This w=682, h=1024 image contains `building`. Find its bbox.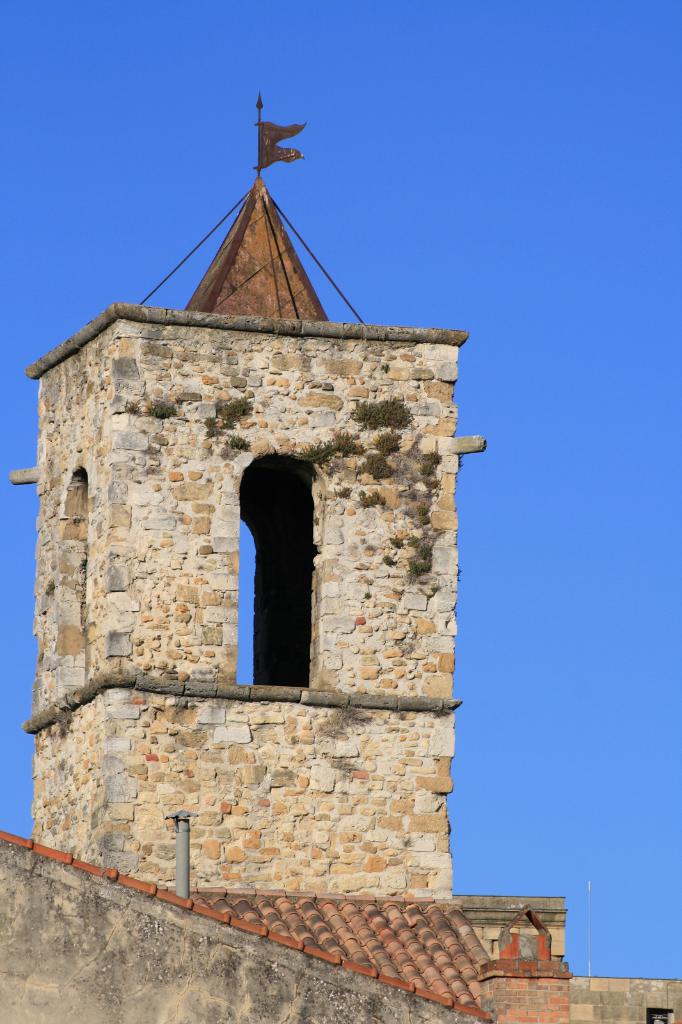
[x1=454, y1=893, x2=681, y2=1023].
